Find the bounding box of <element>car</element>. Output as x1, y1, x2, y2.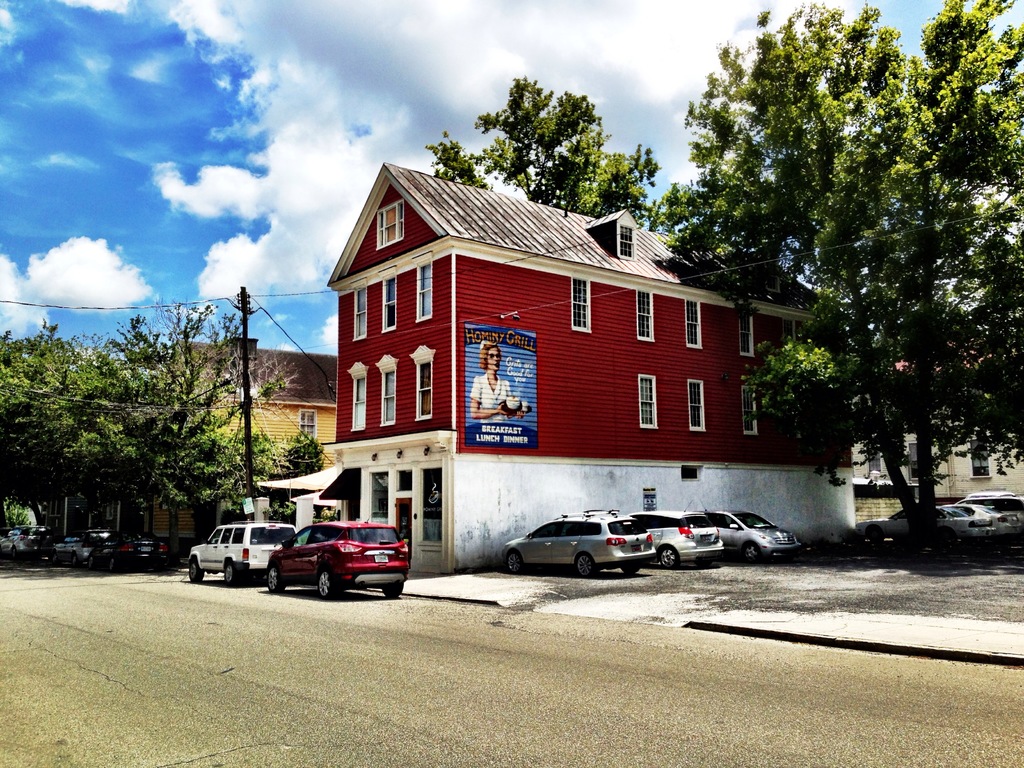
86, 531, 165, 568.
